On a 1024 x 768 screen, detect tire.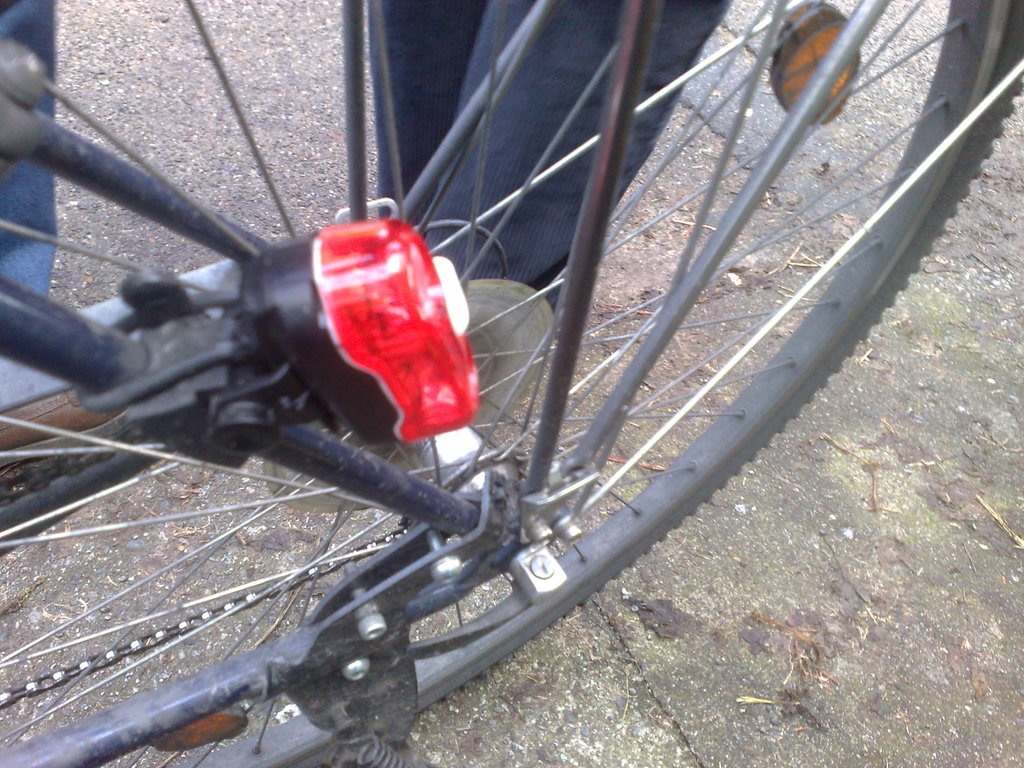
box=[28, 31, 967, 711].
